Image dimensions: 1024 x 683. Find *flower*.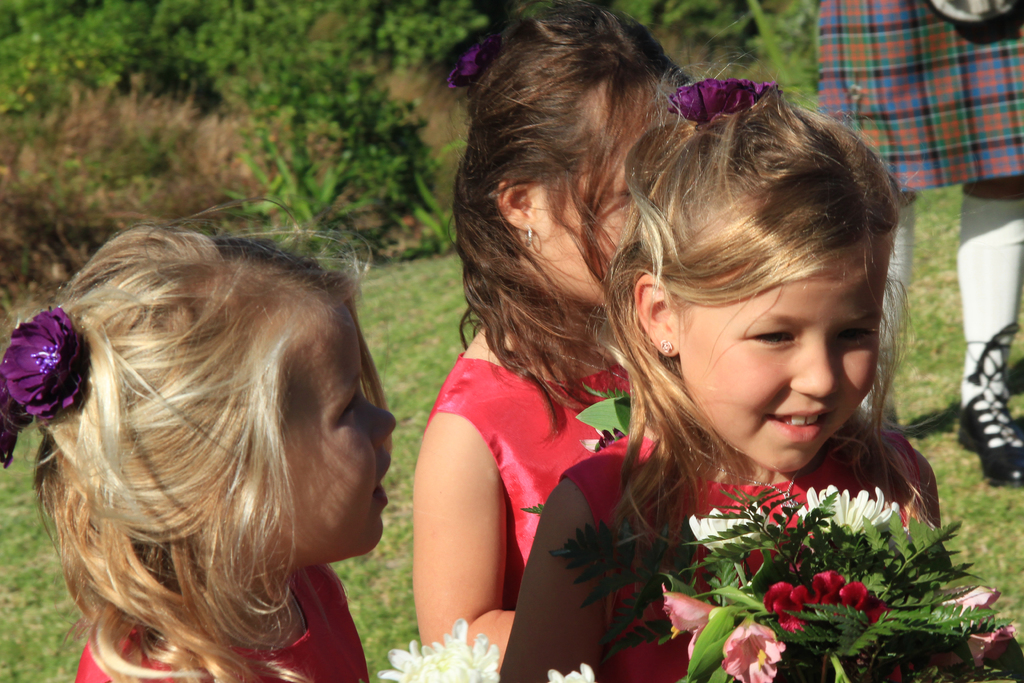
BBox(383, 621, 501, 682).
